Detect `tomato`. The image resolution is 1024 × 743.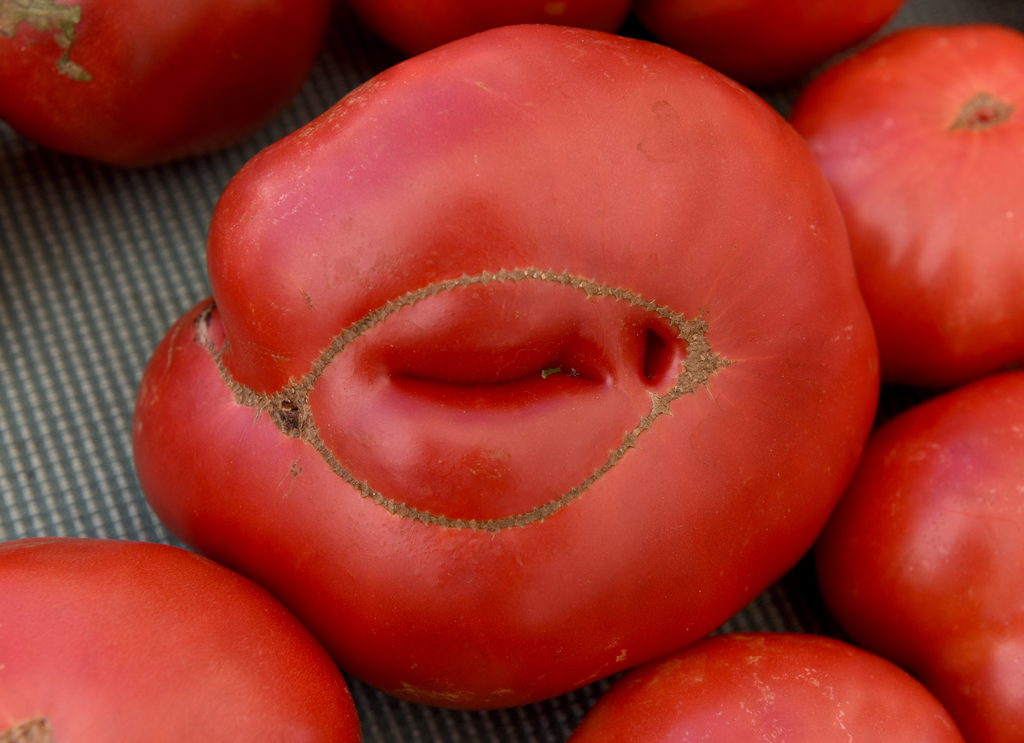
left=644, top=0, right=905, bottom=80.
